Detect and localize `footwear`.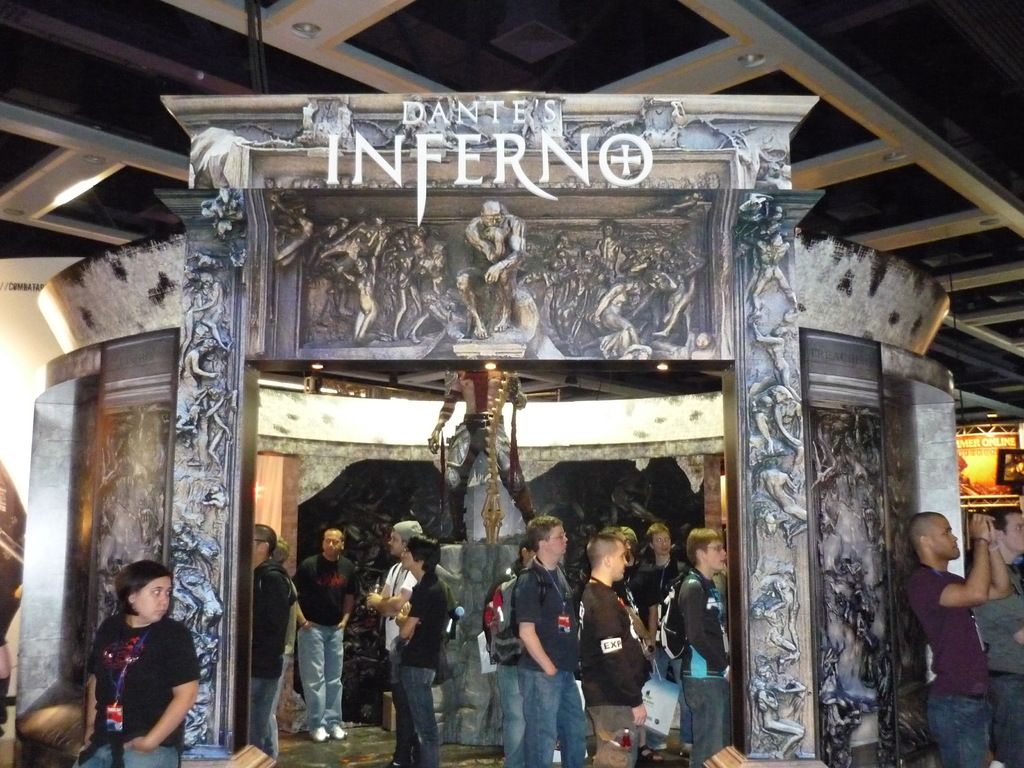
Localized at {"left": 390, "top": 757, "right": 406, "bottom": 767}.
